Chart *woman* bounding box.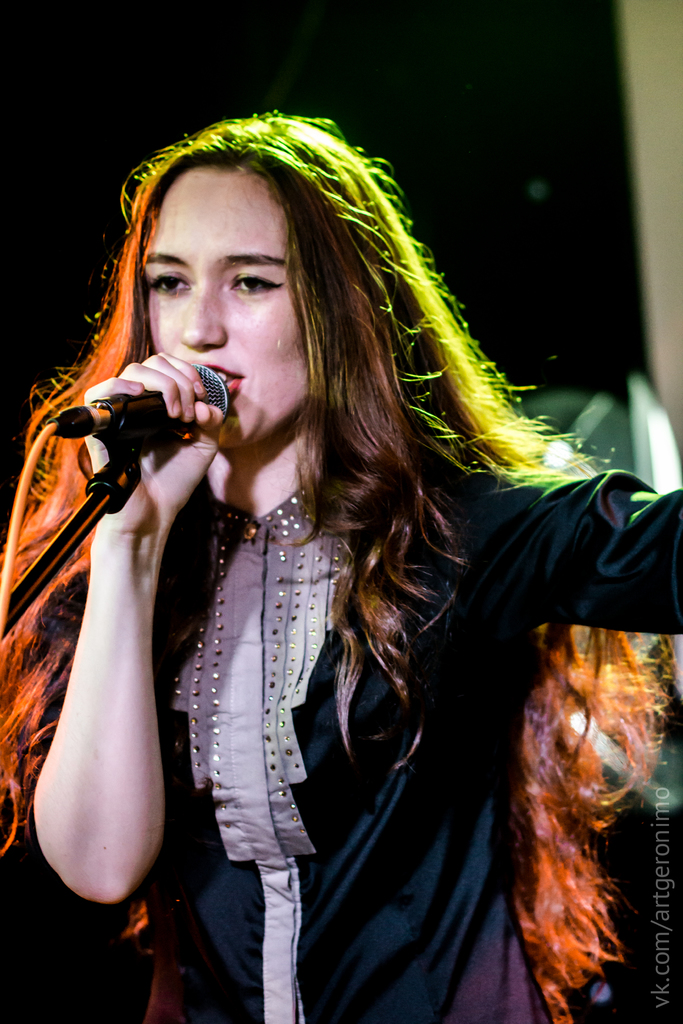
Charted: [51, 110, 600, 1023].
